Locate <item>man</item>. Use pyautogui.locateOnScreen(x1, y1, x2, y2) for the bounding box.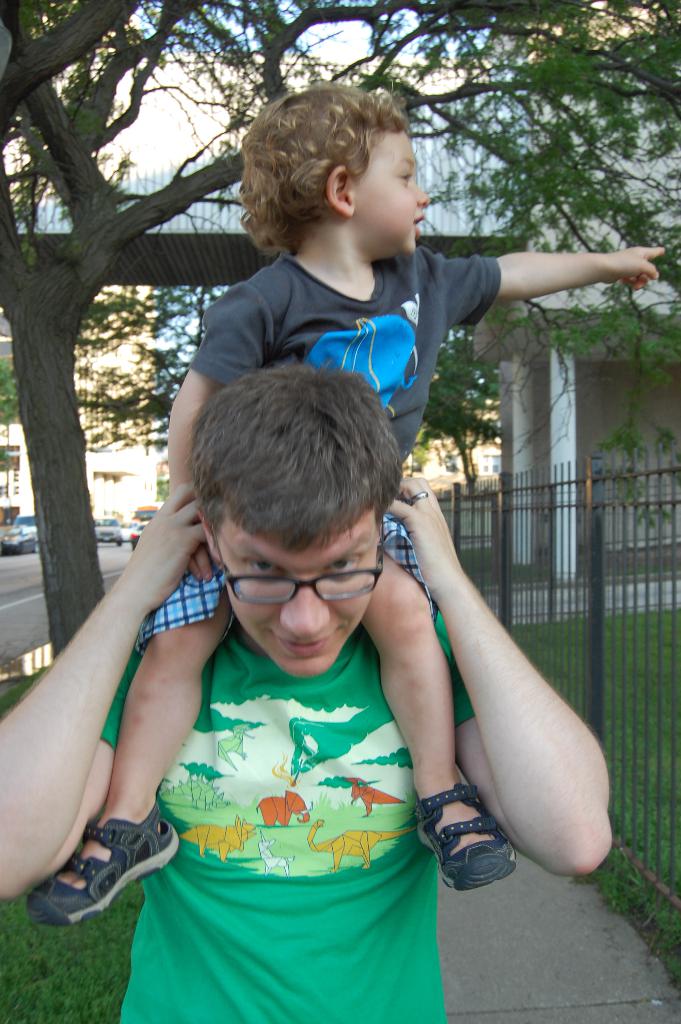
pyautogui.locateOnScreen(88, 355, 505, 987).
